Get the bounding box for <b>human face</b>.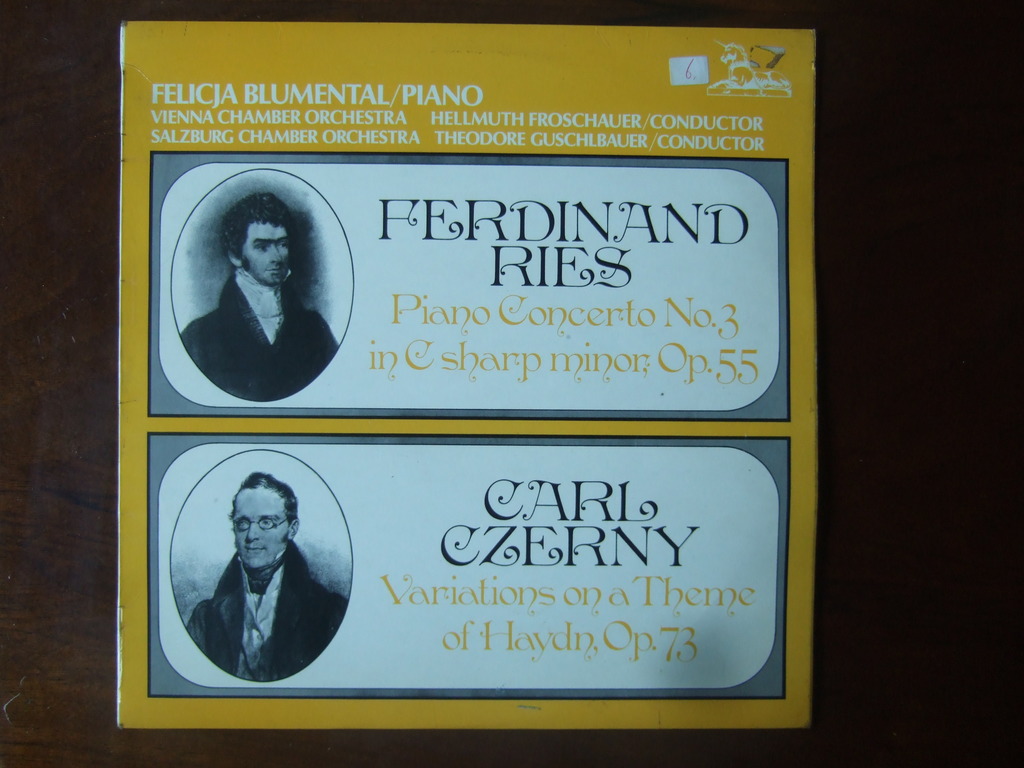
box(232, 487, 291, 571).
